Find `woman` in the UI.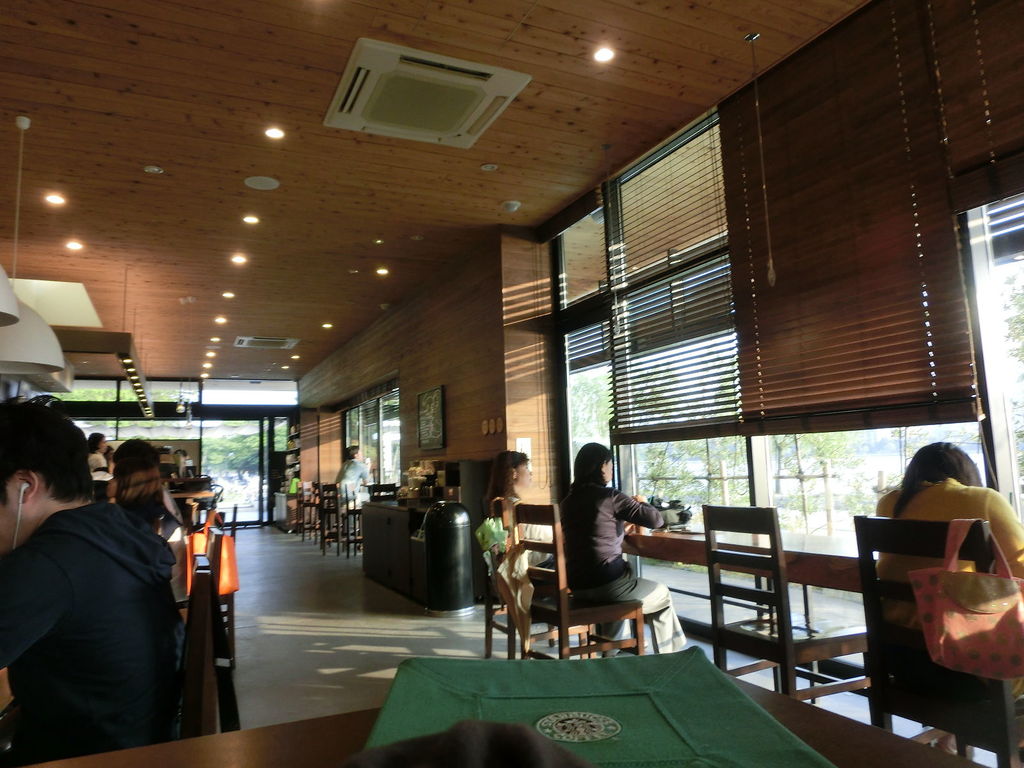
UI element at [left=863, top=433, right=1023, bottom=755].
